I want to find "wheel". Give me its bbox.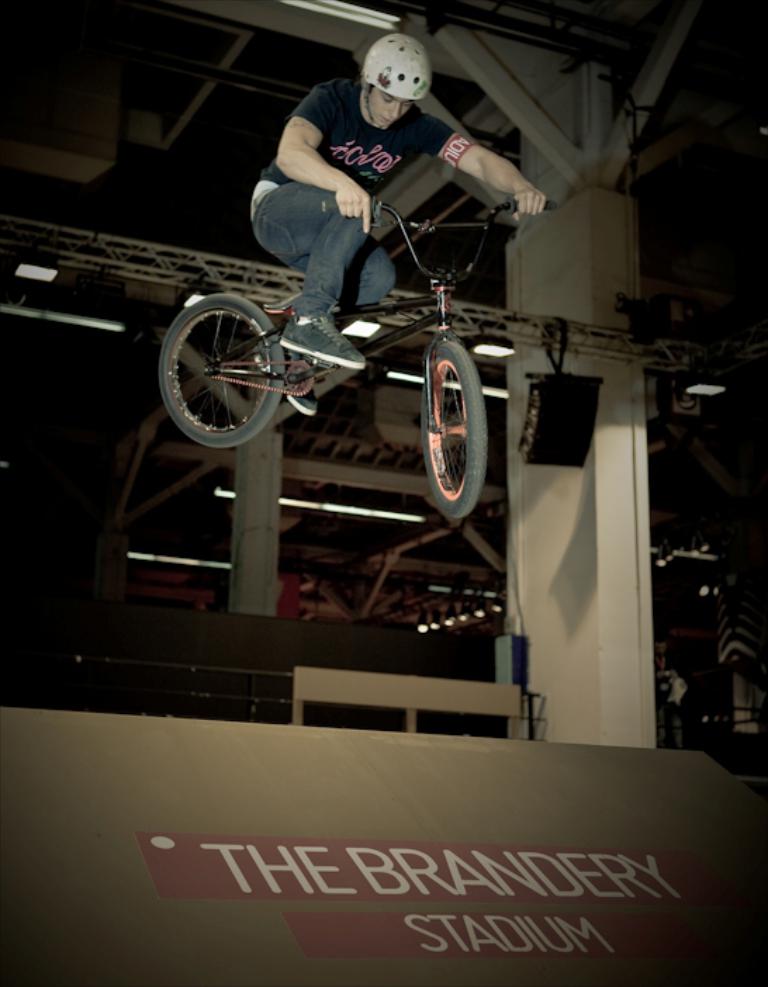
bbox(423, 329, 487, 508).
